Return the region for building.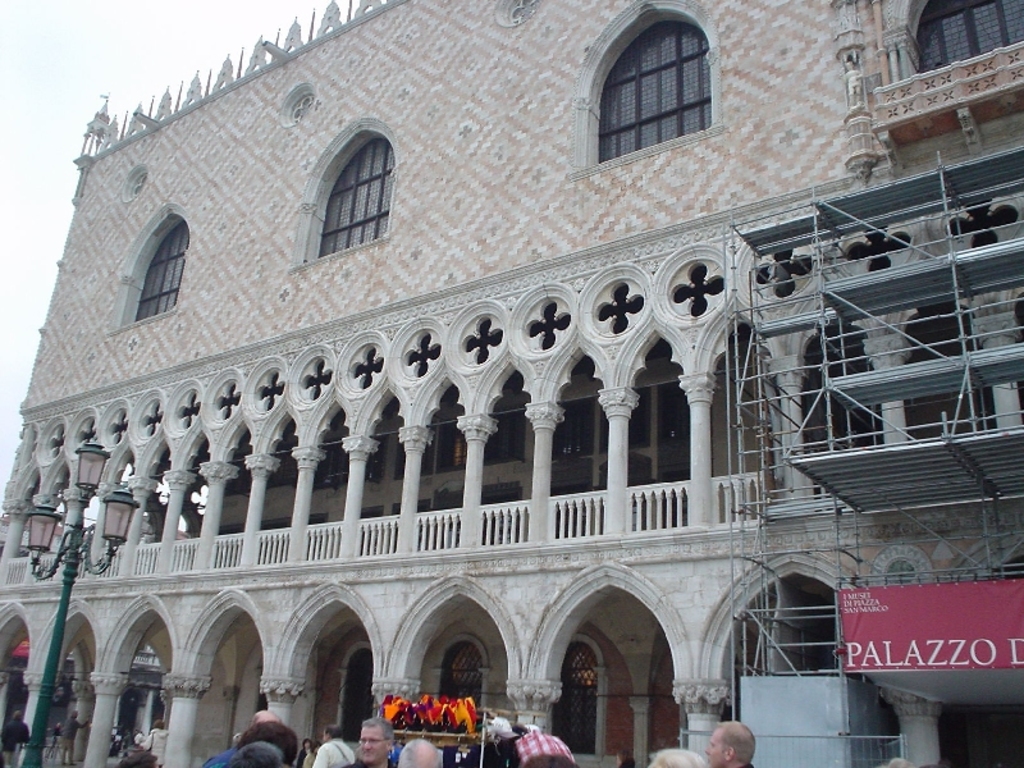
x1=0, y1=0, x2=1019, y2=767.
